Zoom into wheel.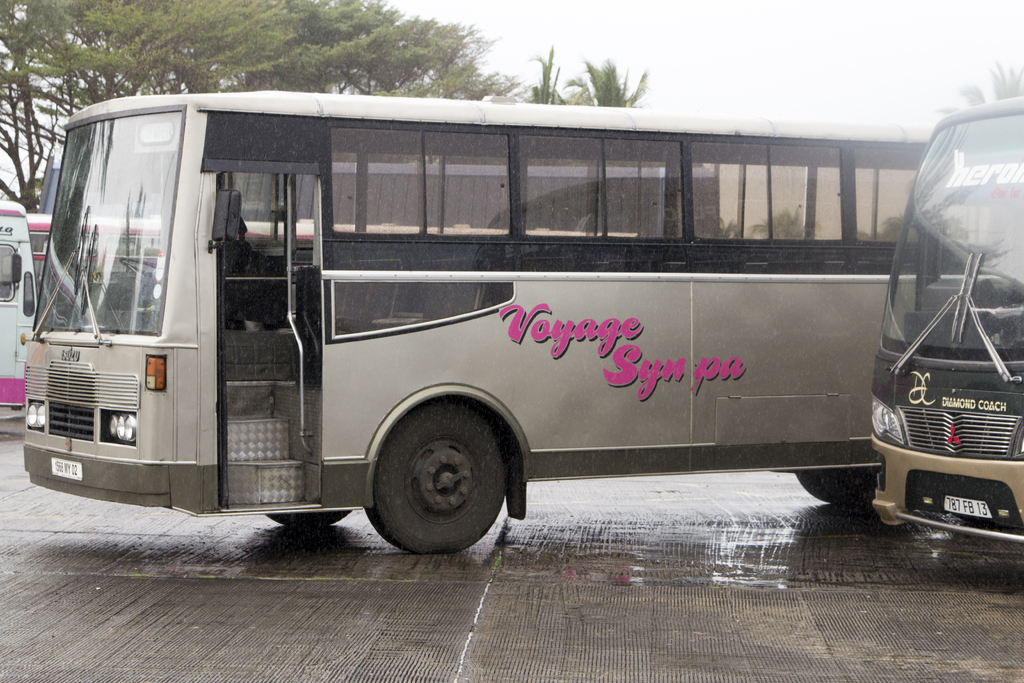
Zoom target: 356:410:521:551.
